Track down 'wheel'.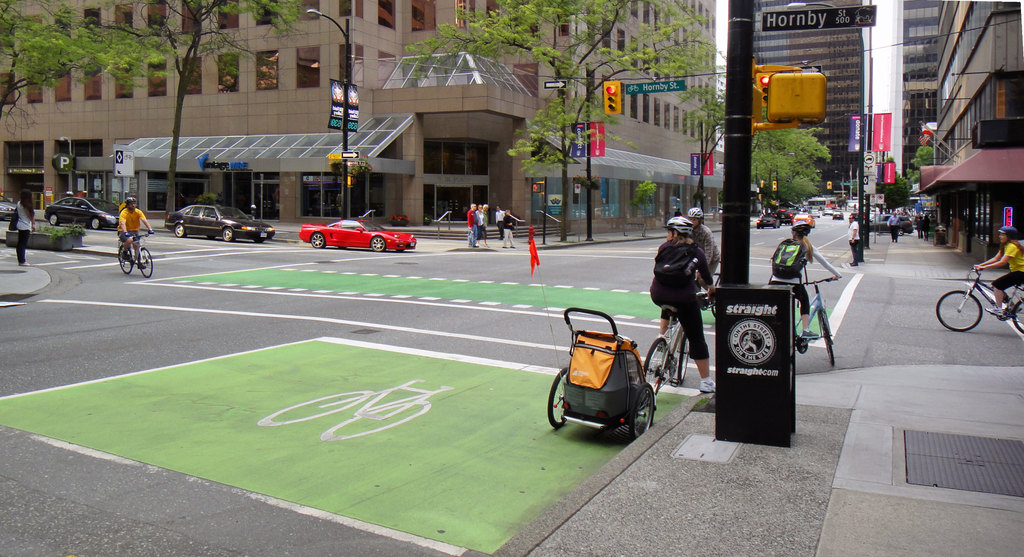
Tracked to region(49, 212, 57, 225).
